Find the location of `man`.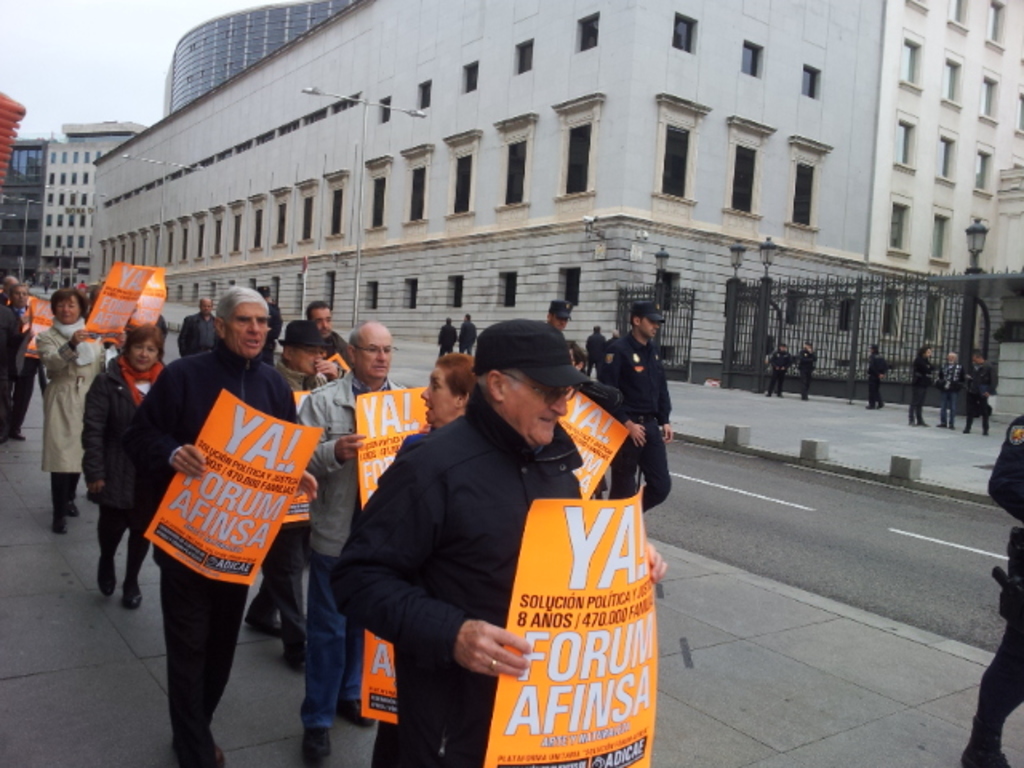
Location: crop(770, 347, 786, 395).
